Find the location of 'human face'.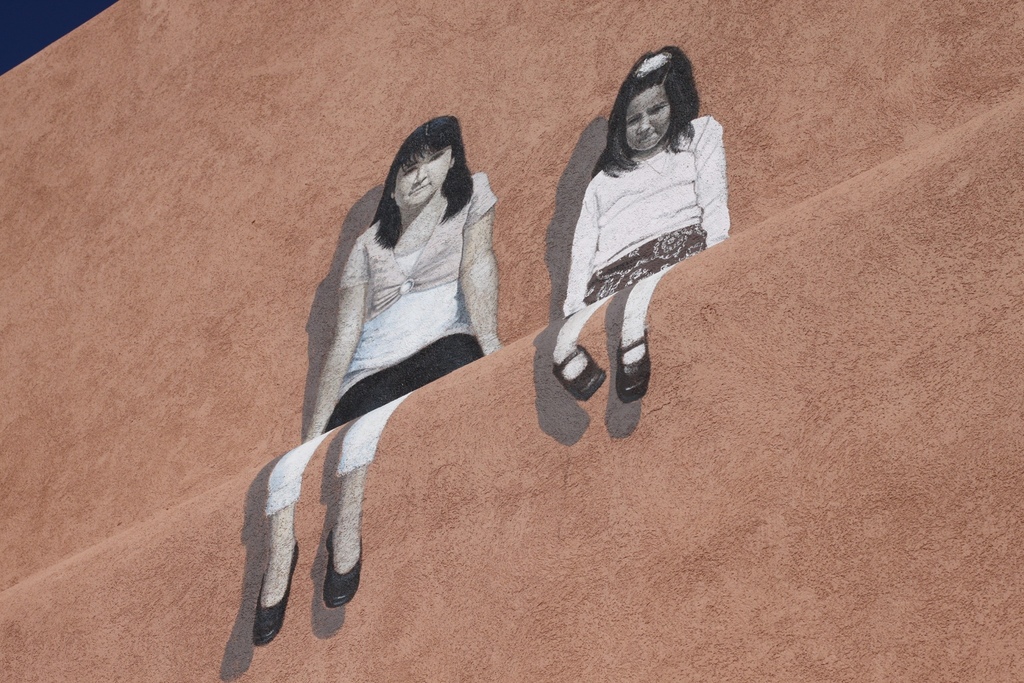
Location: [left=620, top=82, right=676, bottom=154].
